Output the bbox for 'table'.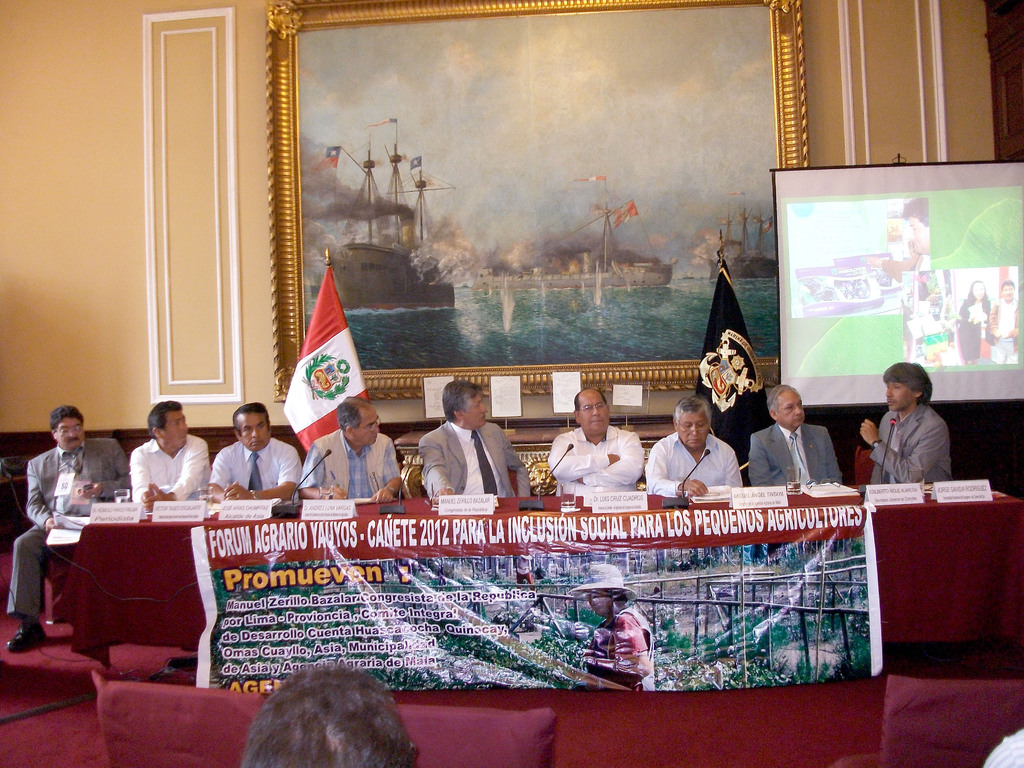
pyautogui.locateOnScreen(54, 481, 1023, 671).
